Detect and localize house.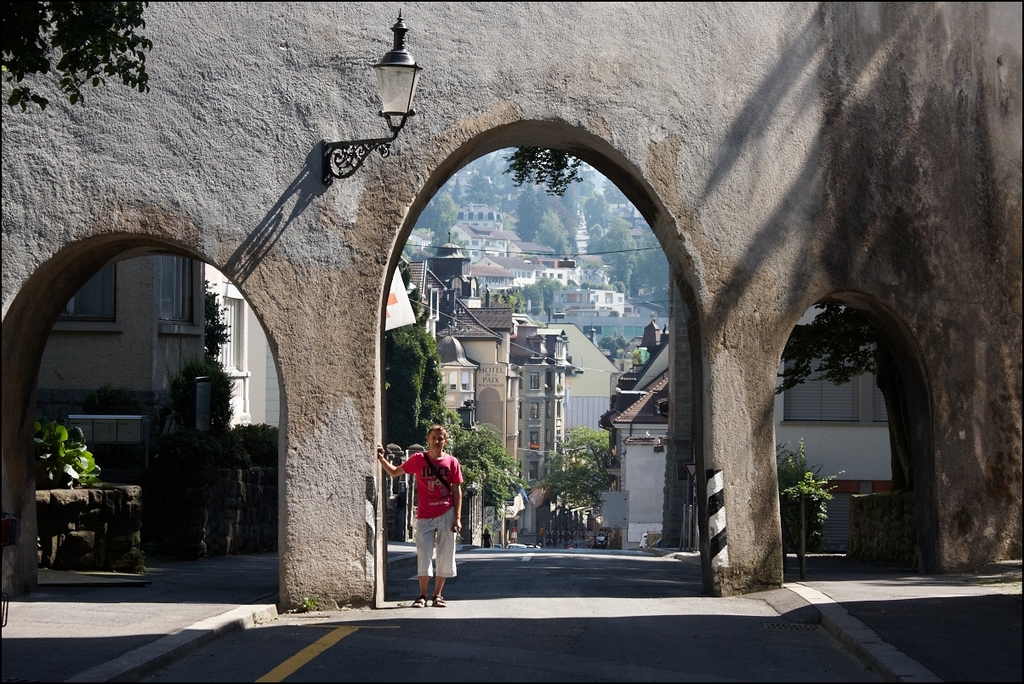
Localized at bbox=[1, 5, 1023, 635].
